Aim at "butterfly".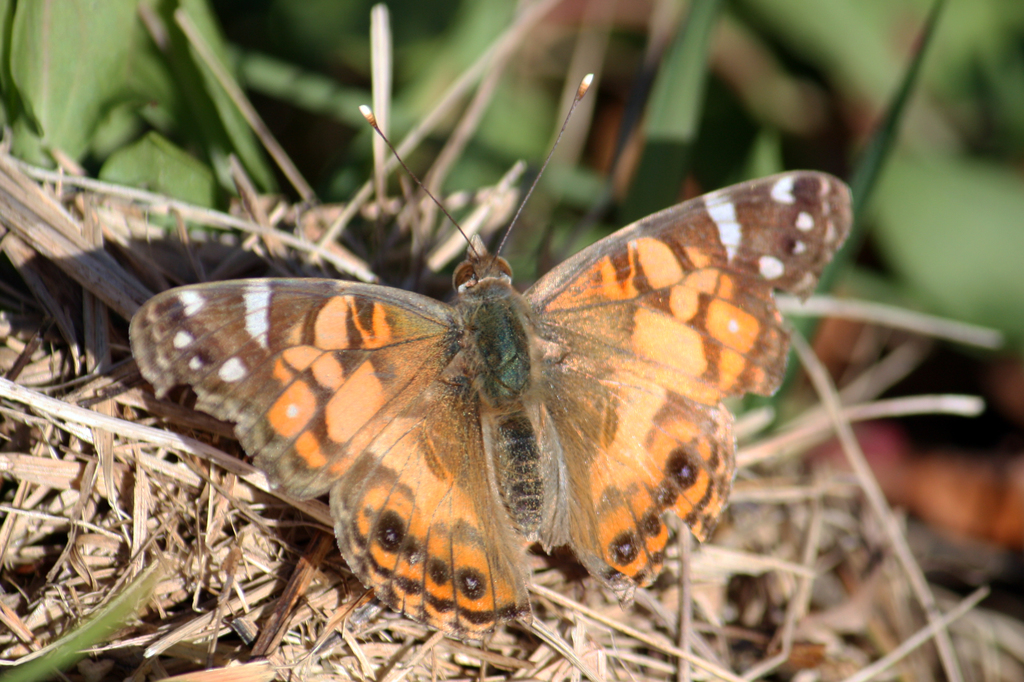
Aimed at 129/73/851/640.
